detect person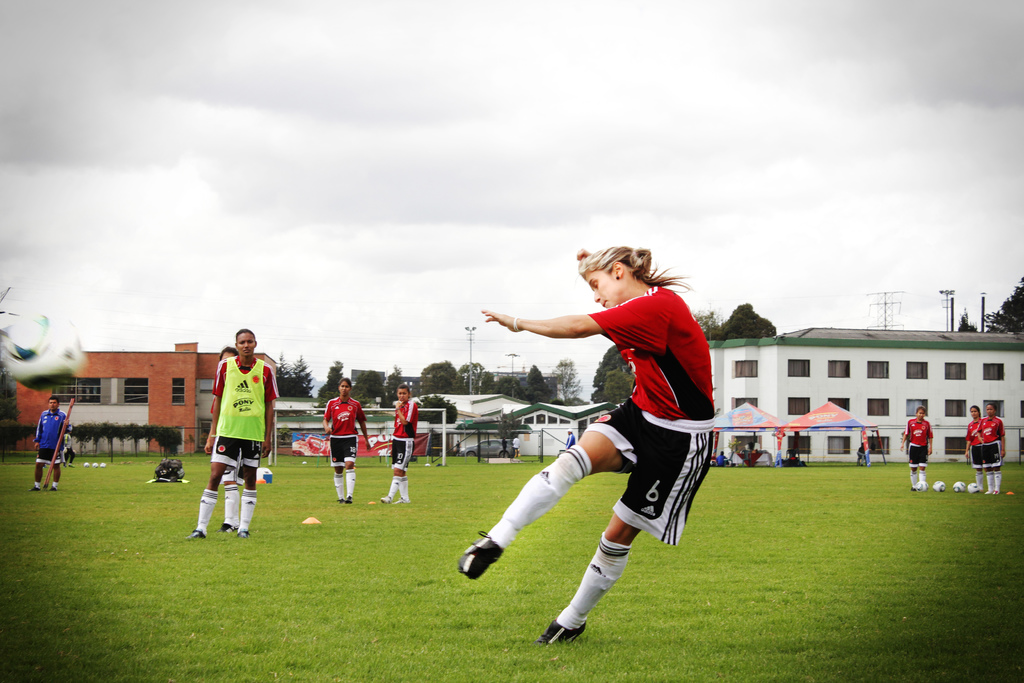
{"x1": 324, "y1": 374, "x2": 371, "y2": 506}
